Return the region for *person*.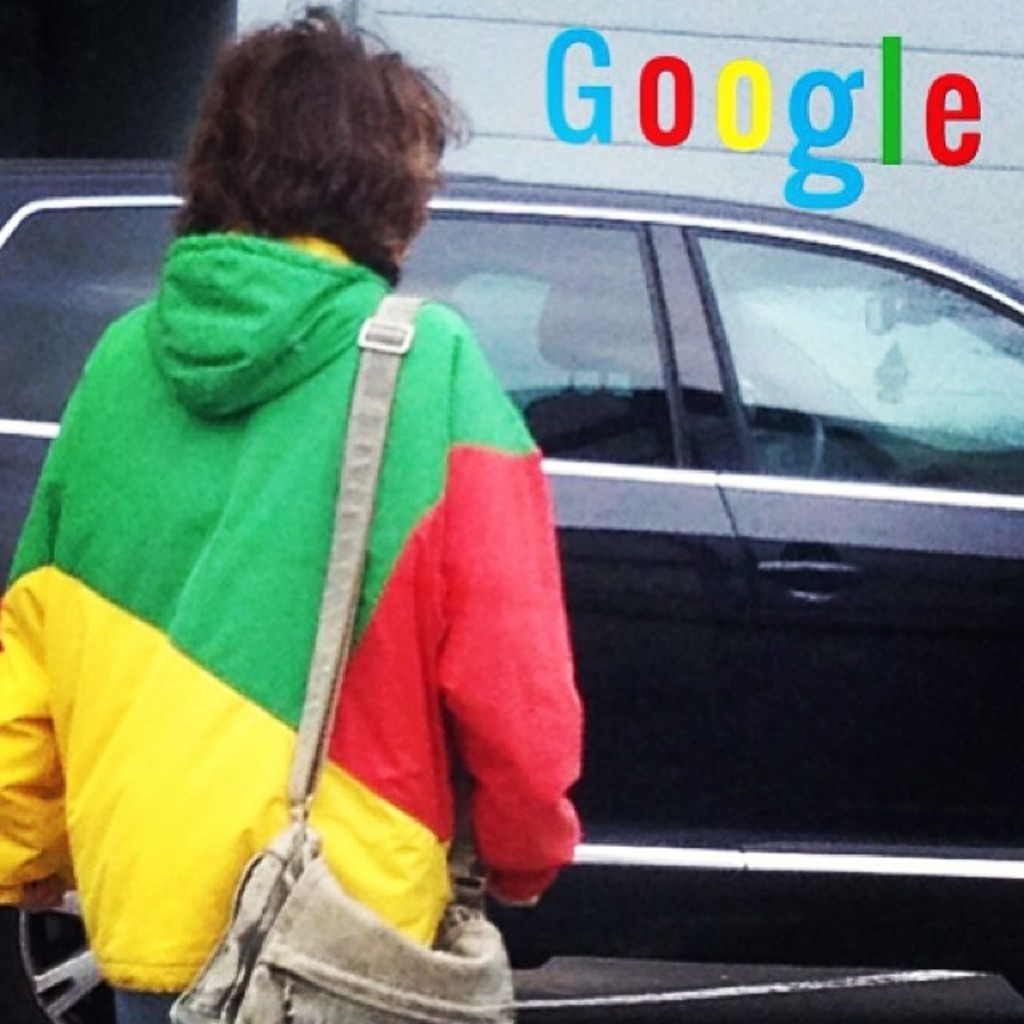
[45,11,603,1023].
